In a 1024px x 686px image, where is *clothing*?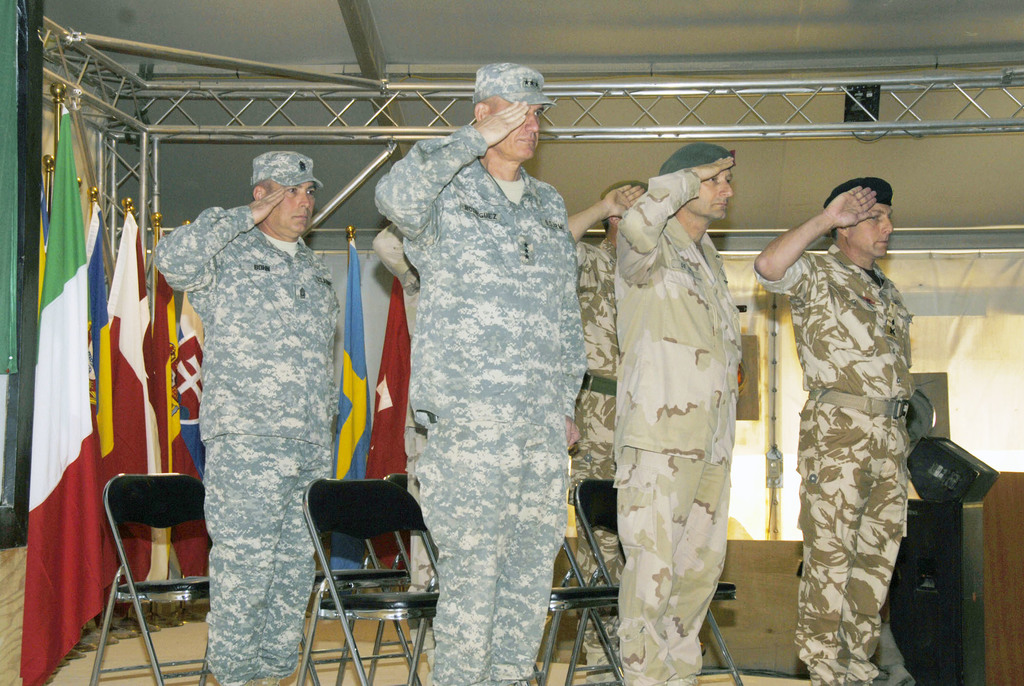
{"left": 753, "top": 241, "right": 913, "bottom": 685}.
